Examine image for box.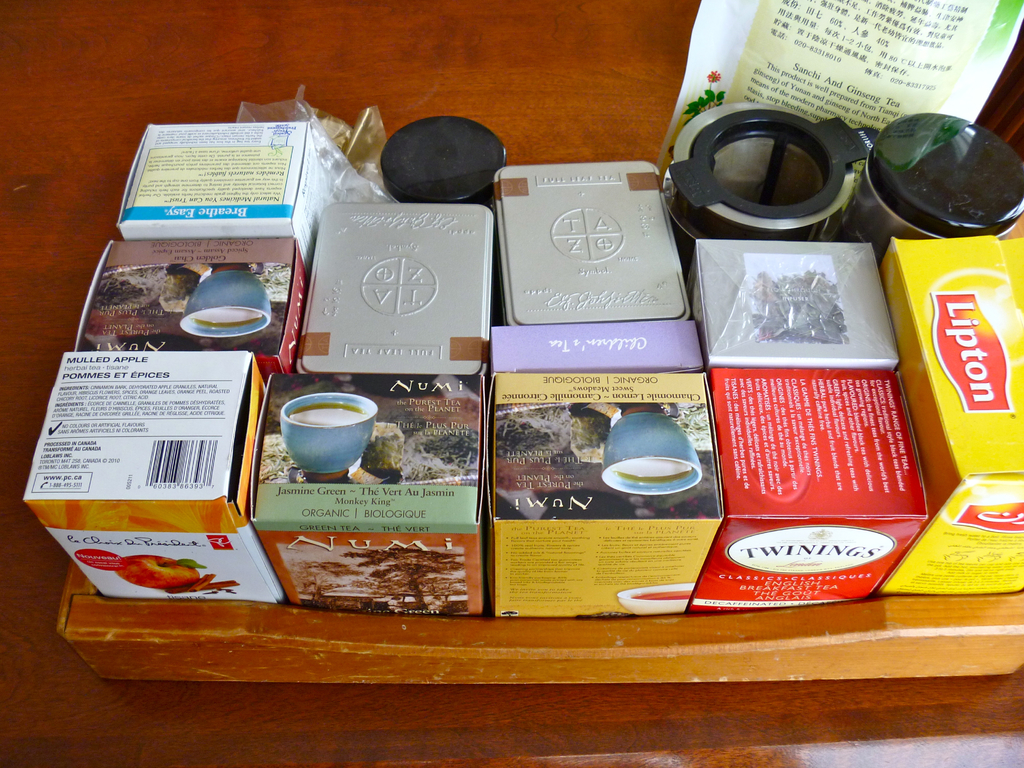
Examination result: (x1=117, y1=128, x2=334, y2=276).
